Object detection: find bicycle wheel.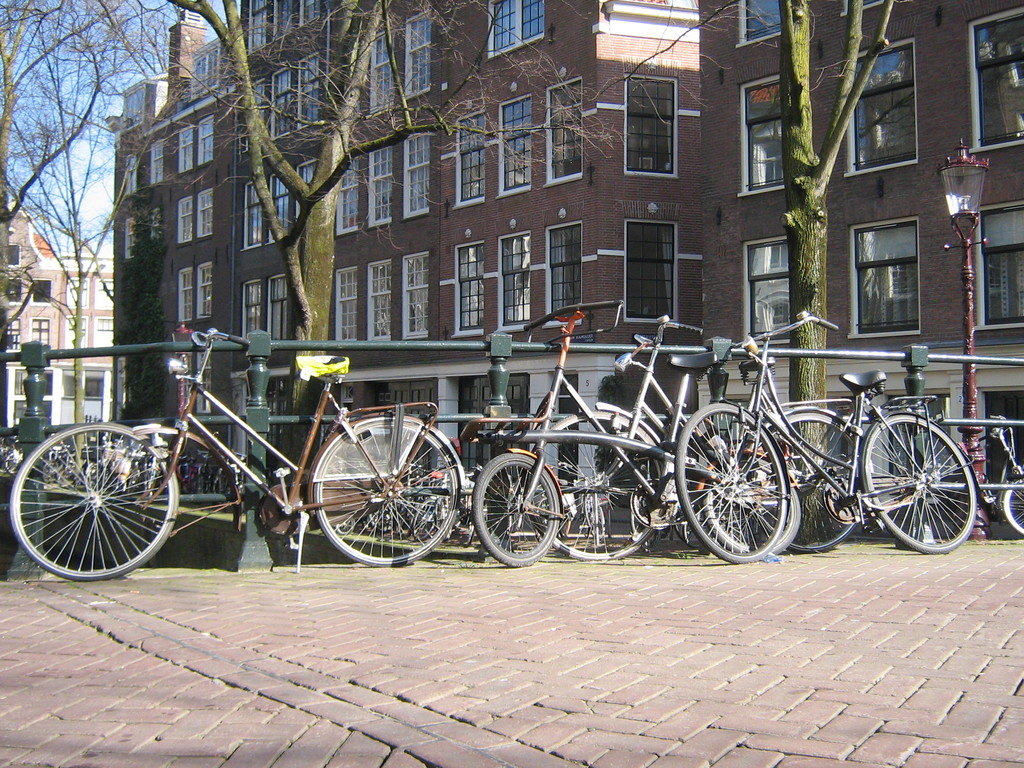
<bbox>676, 400, 787, 564</bbox>.
